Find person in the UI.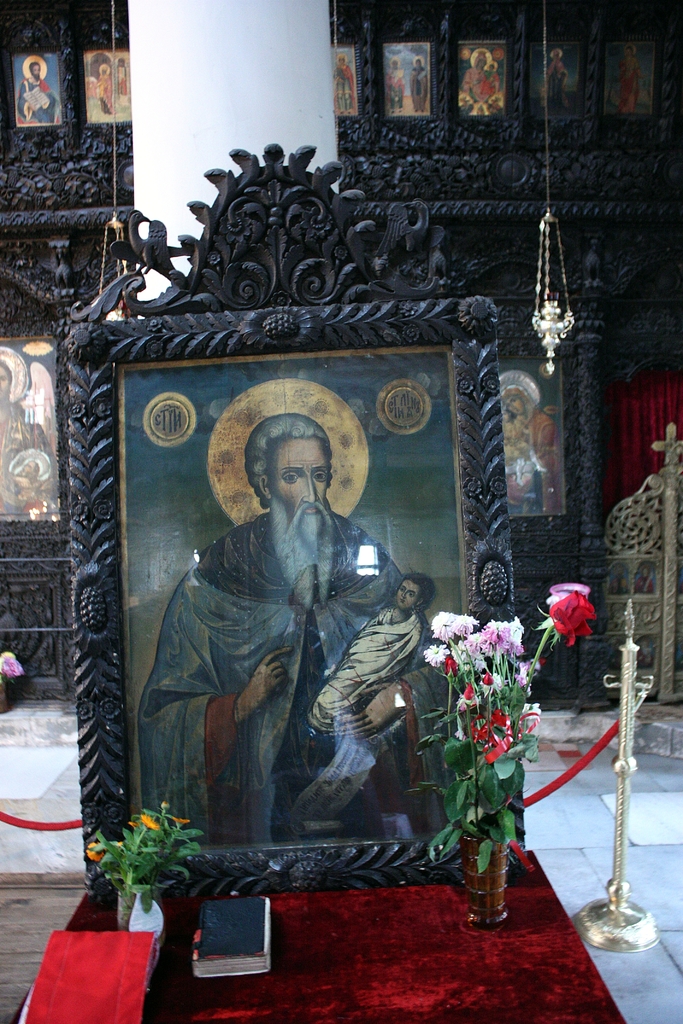
UI element at region(136, 413, 468, 847).
